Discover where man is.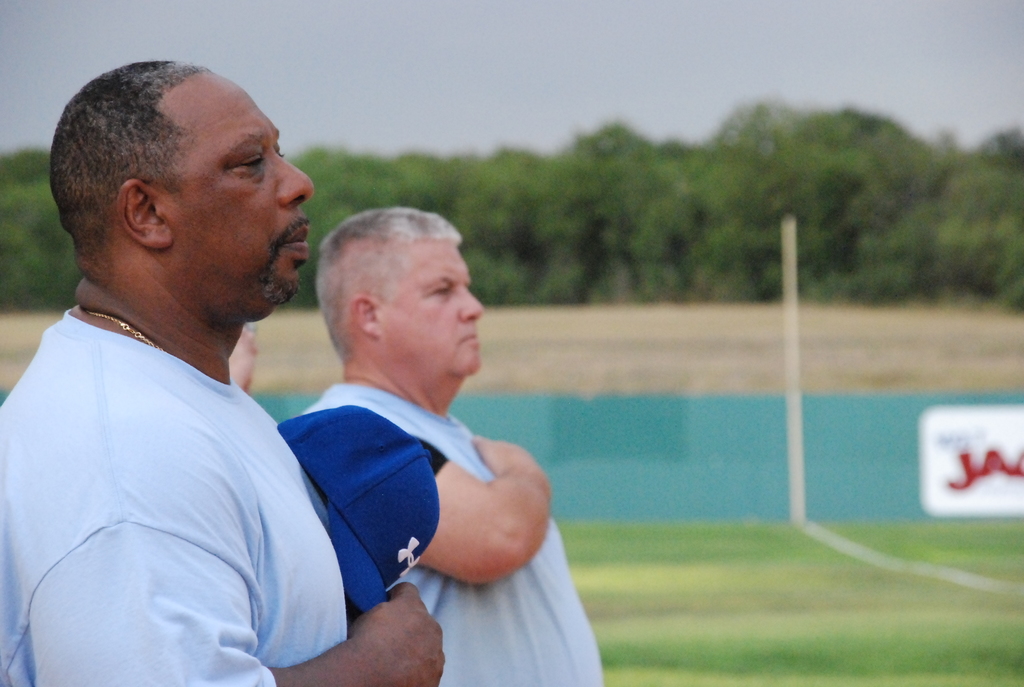
Discovered at (left=49, top=37, right=449, bottom=676).
